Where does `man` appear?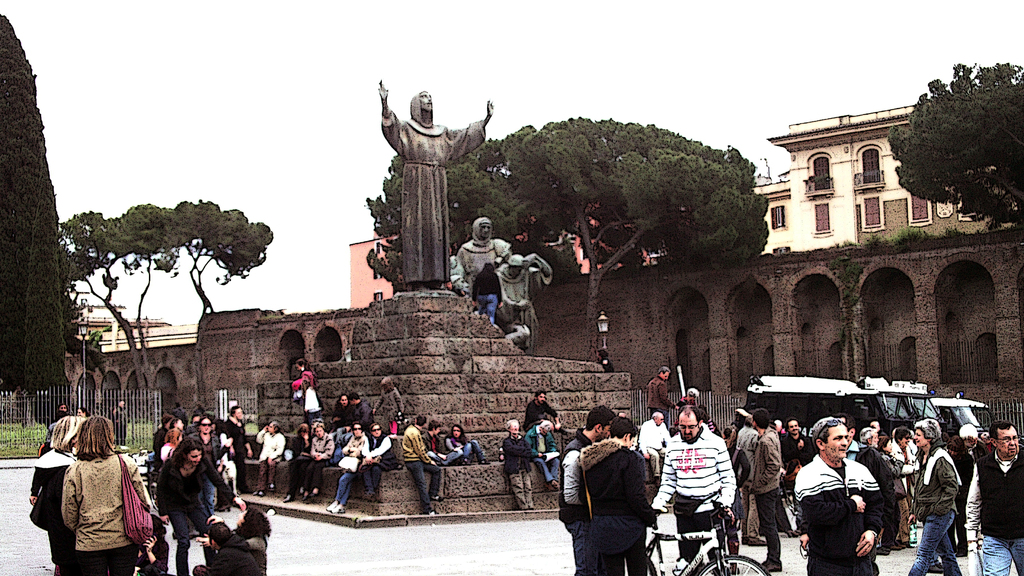
Appears at pyautogui.locateOnScreen(215, 403, 252, 488).
